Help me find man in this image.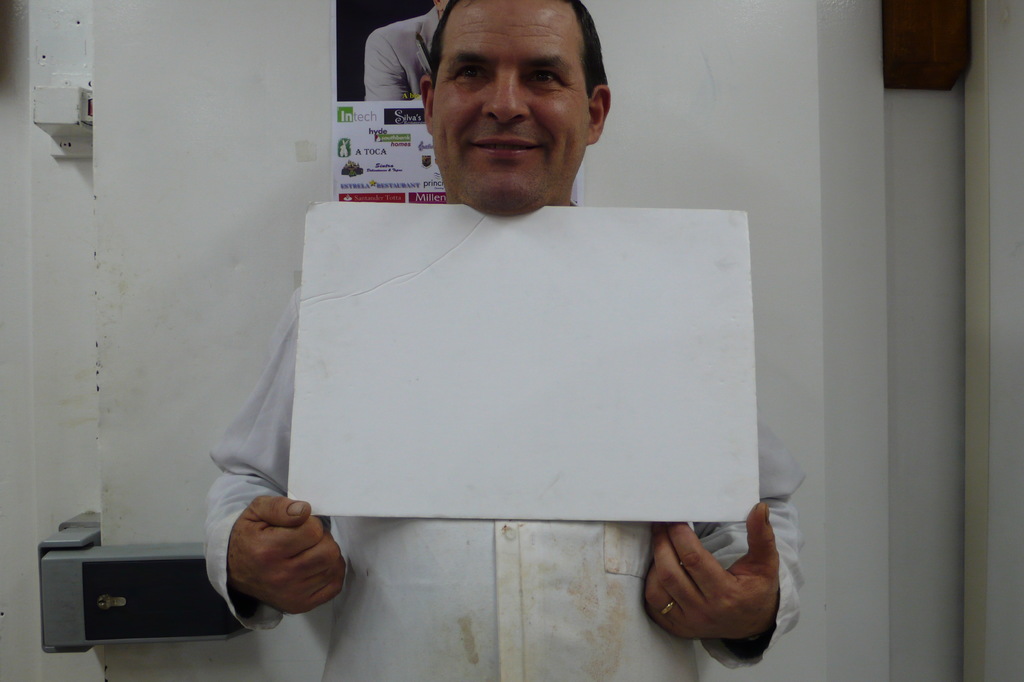
Found it: bbox=[254, 37, 799, 658].
